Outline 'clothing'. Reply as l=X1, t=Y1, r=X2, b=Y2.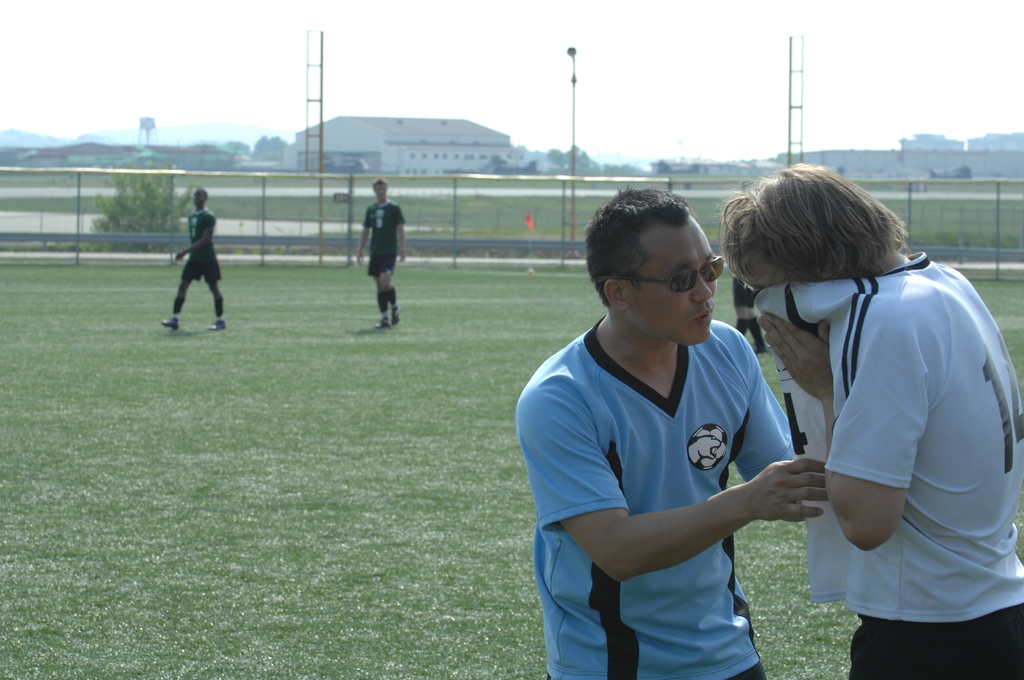
l=852, t=609, r=1023, b=679.
